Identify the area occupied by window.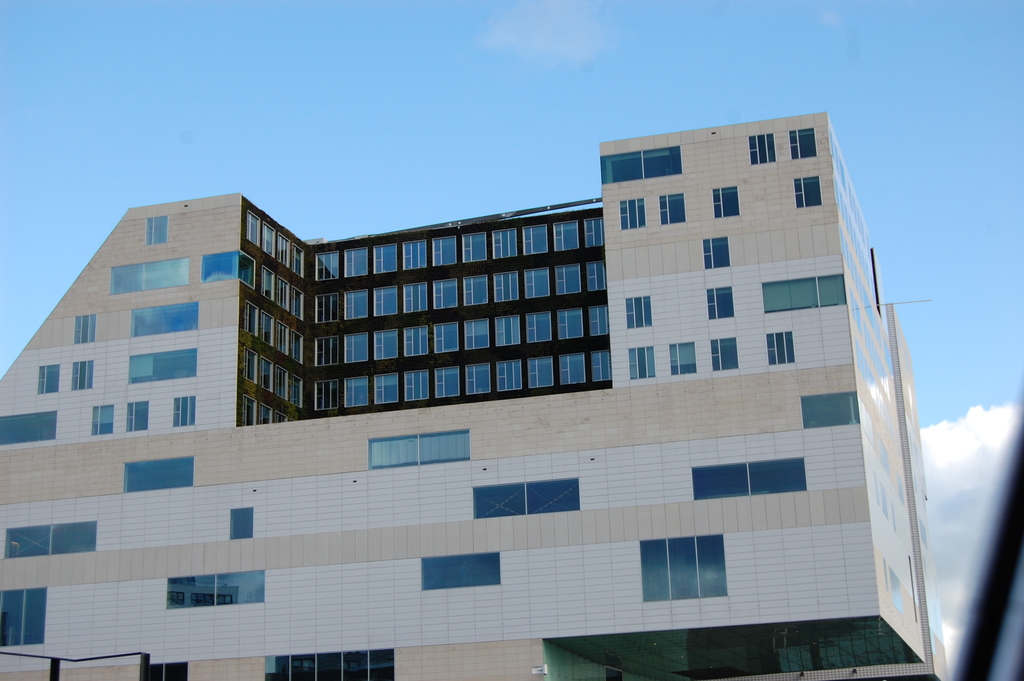
Area: detection(470, 479, 577, 520).
